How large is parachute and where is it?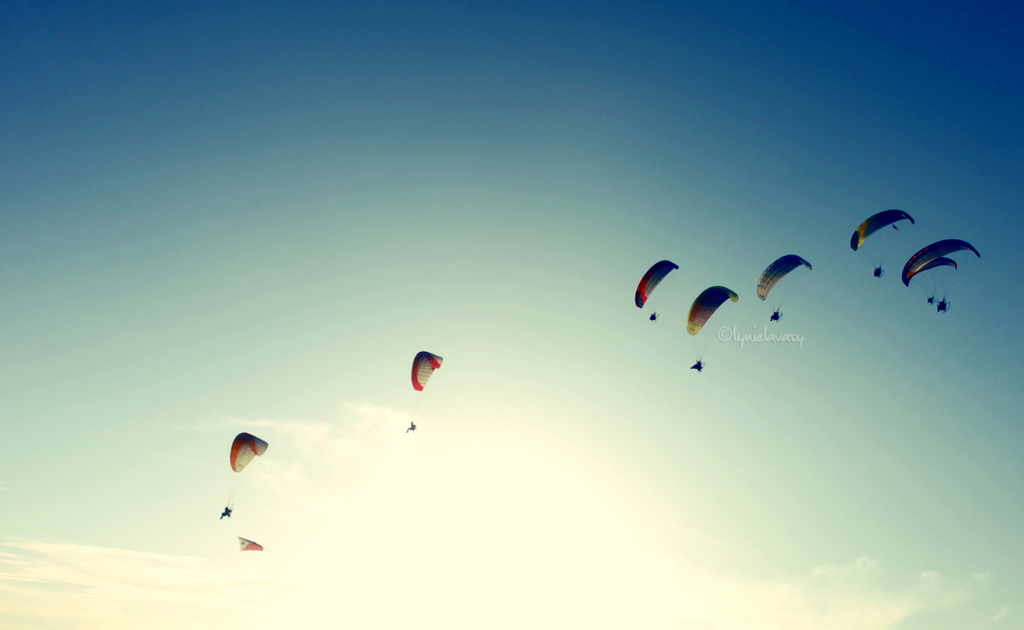
Bounding box: l=406, t=347, r=444, b=426.
